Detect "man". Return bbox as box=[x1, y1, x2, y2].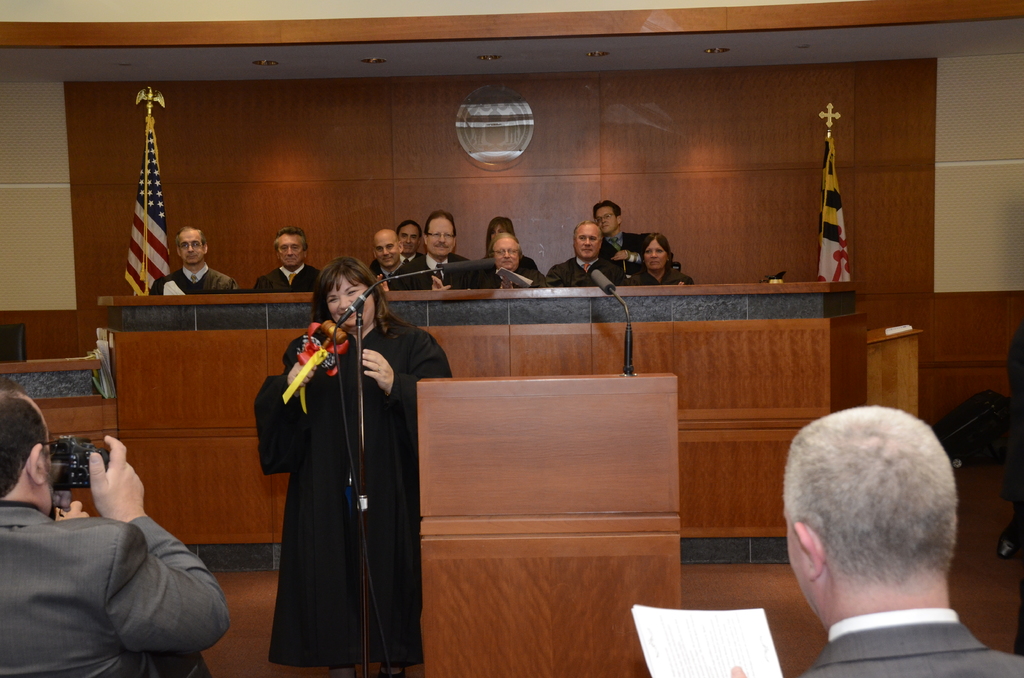
box=[546, 220, 628, 287].
